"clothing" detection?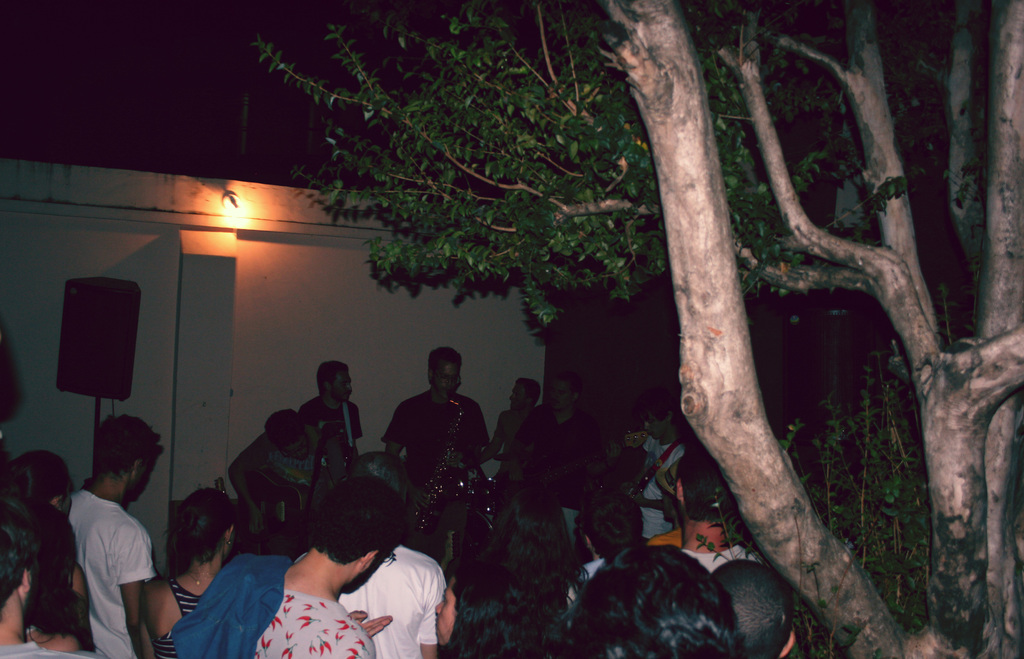
detection(299, 393, 365, 469)
